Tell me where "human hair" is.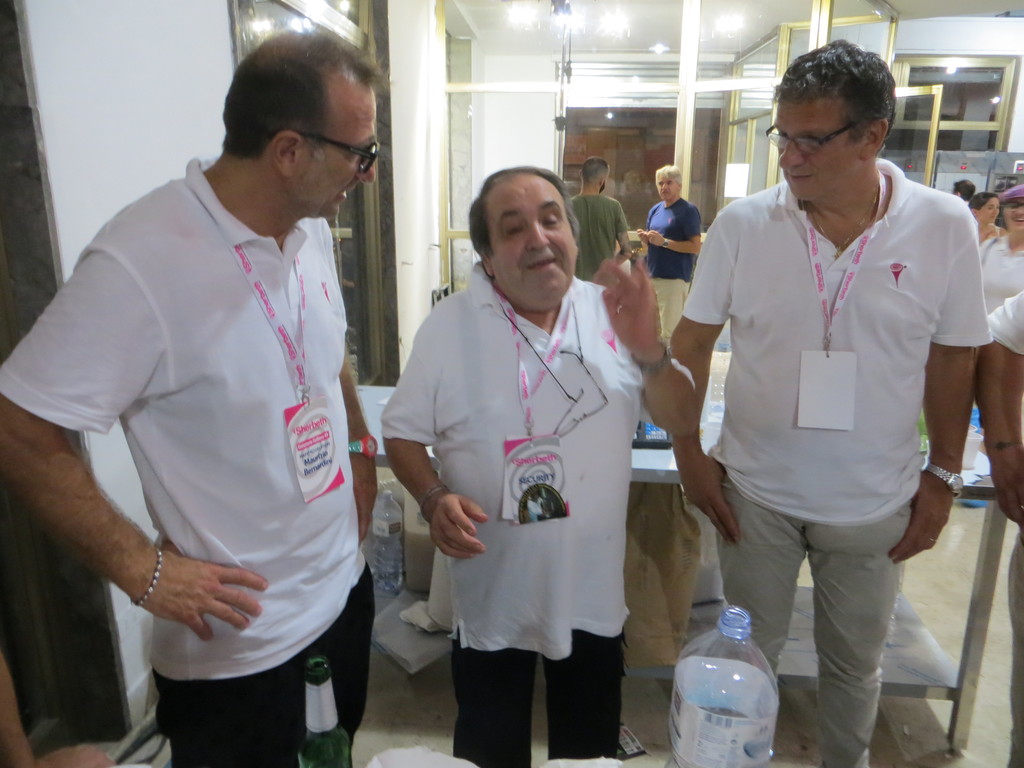
"human hair" is at {"x1": 654, "y1": 163, "x2": 684, "y2": 190}.
